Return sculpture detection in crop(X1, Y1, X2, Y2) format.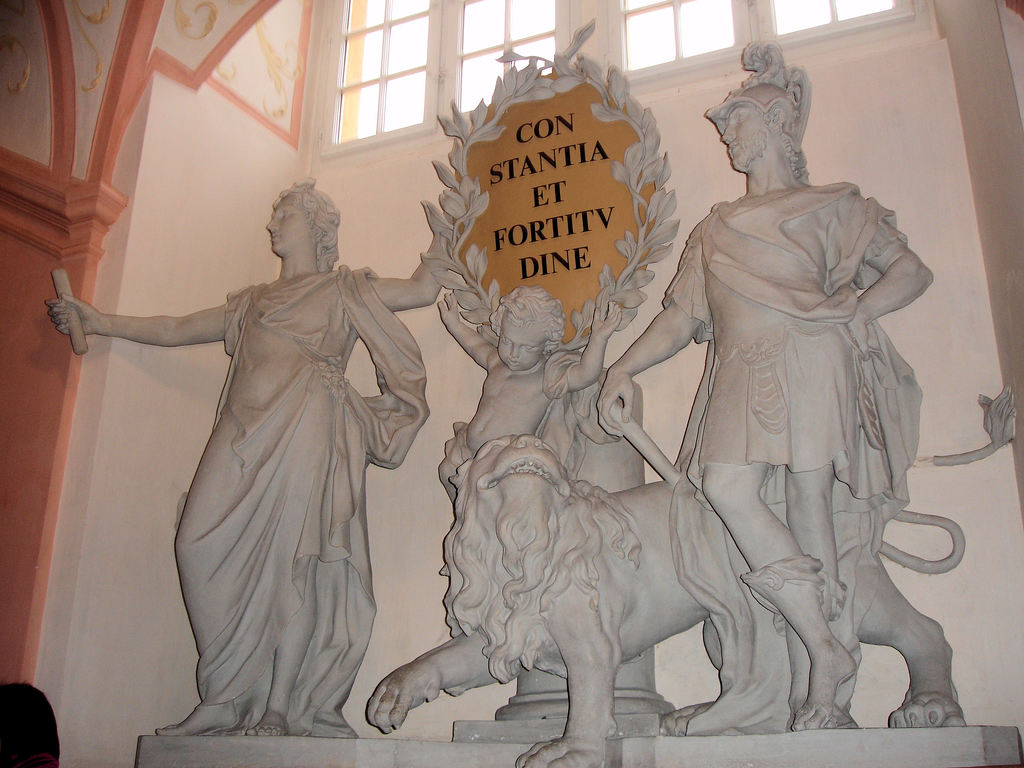
crop(12, 171, 466, 748).
